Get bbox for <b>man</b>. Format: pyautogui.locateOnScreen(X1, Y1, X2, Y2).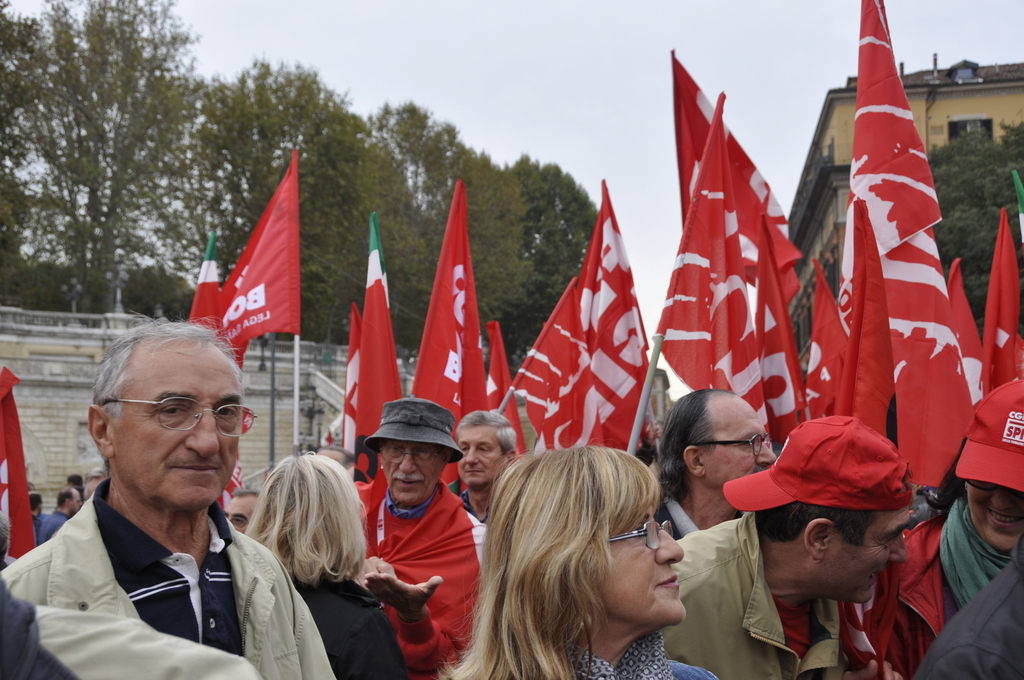
pyautogui.locateOnScreen(38, 482, 81, 546).
